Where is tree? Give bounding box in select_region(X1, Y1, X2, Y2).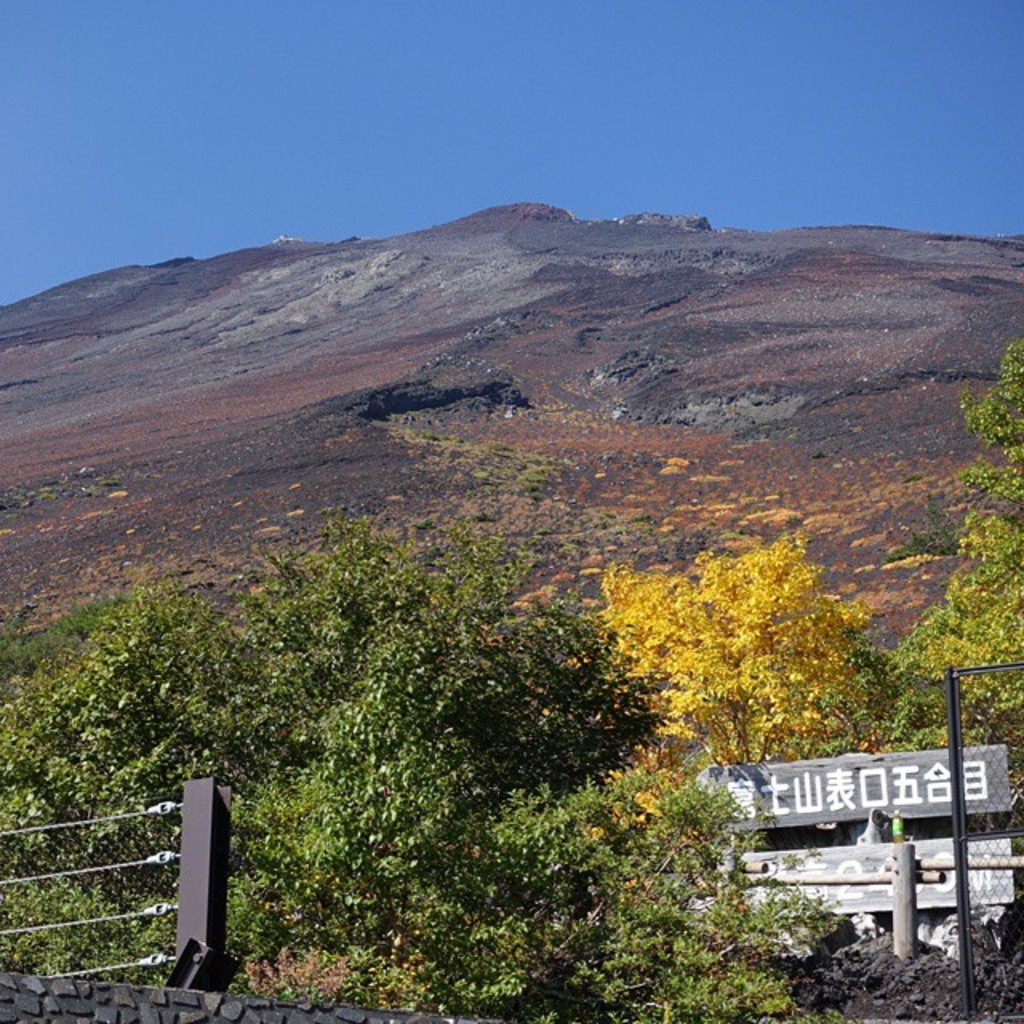
select_region(0, 517, 829, 1022).
